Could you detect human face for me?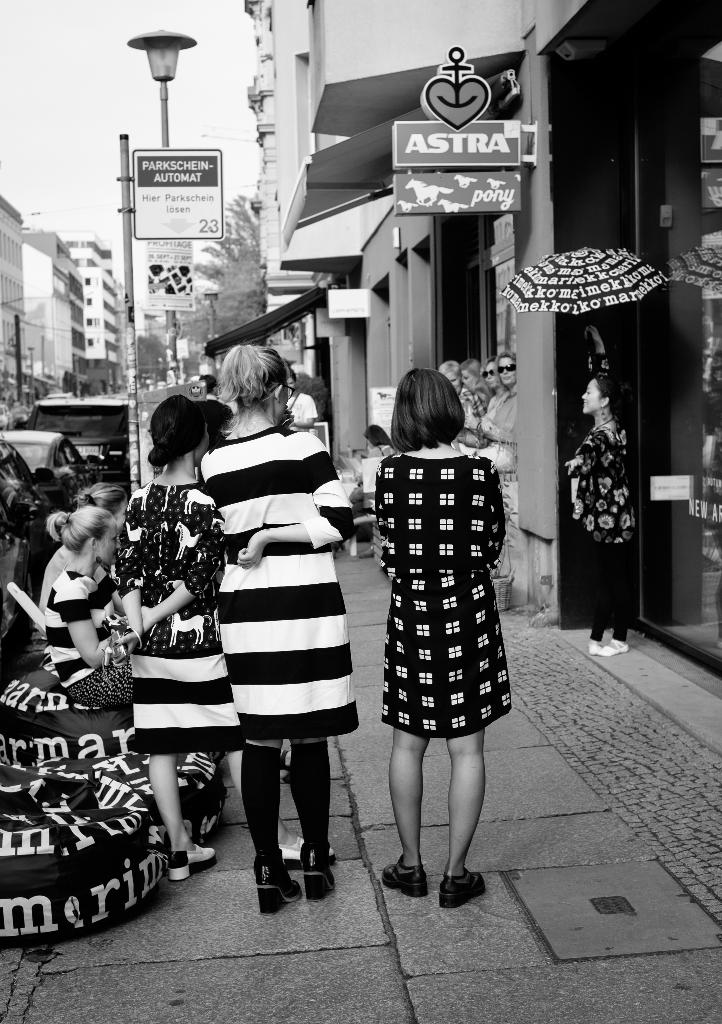
Detection result: (x1=460, y1=365, x2=474, y2=393).
